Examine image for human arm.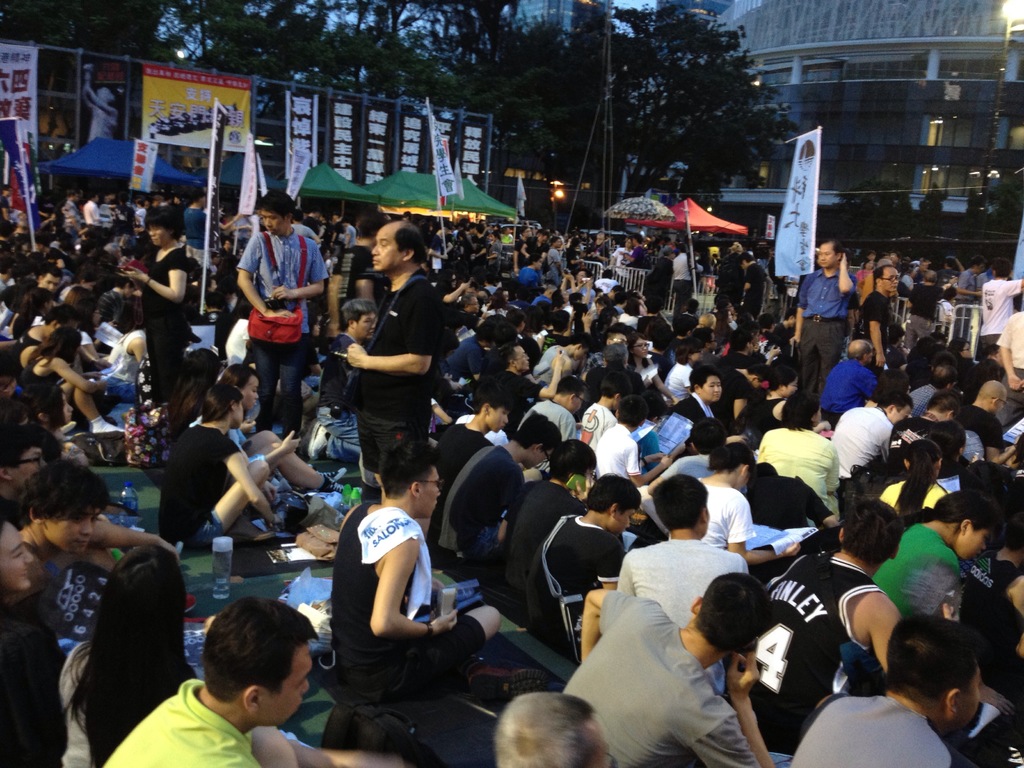
Examination result: [597, 545, 630, 596].
